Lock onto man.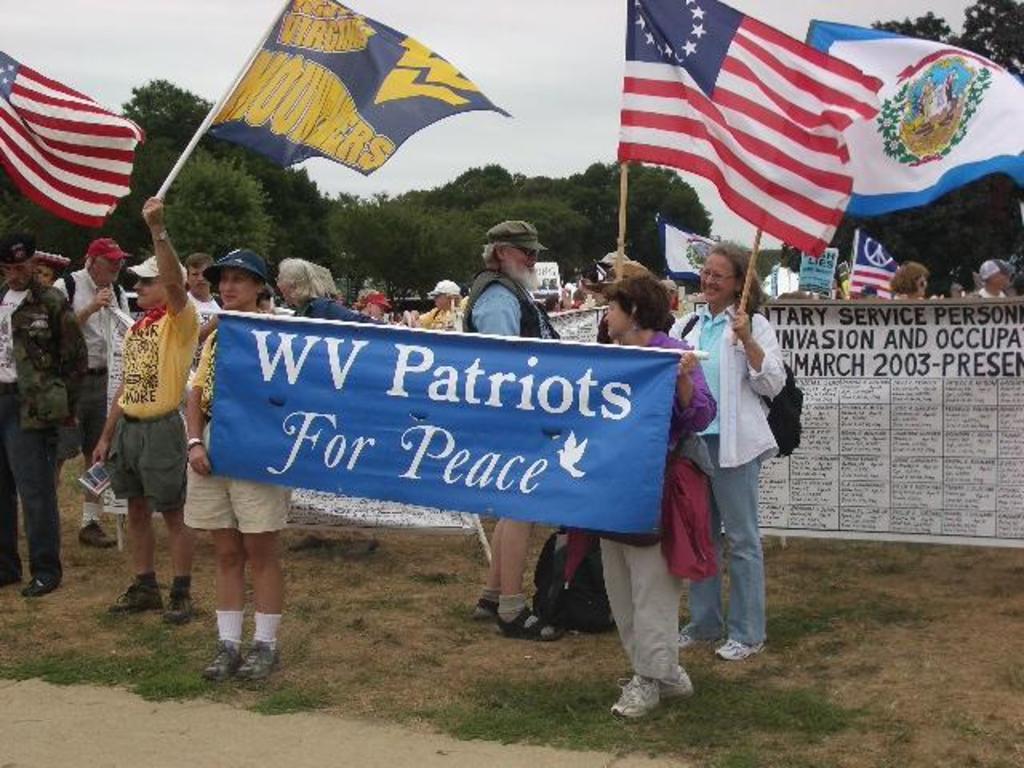
Locked: l=35, t=256, r=62, b=285.
